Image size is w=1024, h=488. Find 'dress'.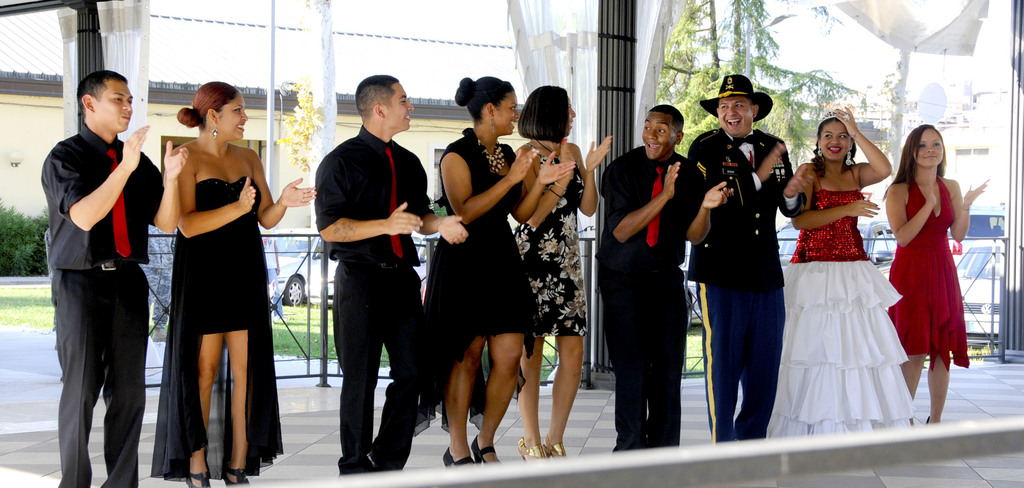
bbox=[883, 181, 975, 375].
